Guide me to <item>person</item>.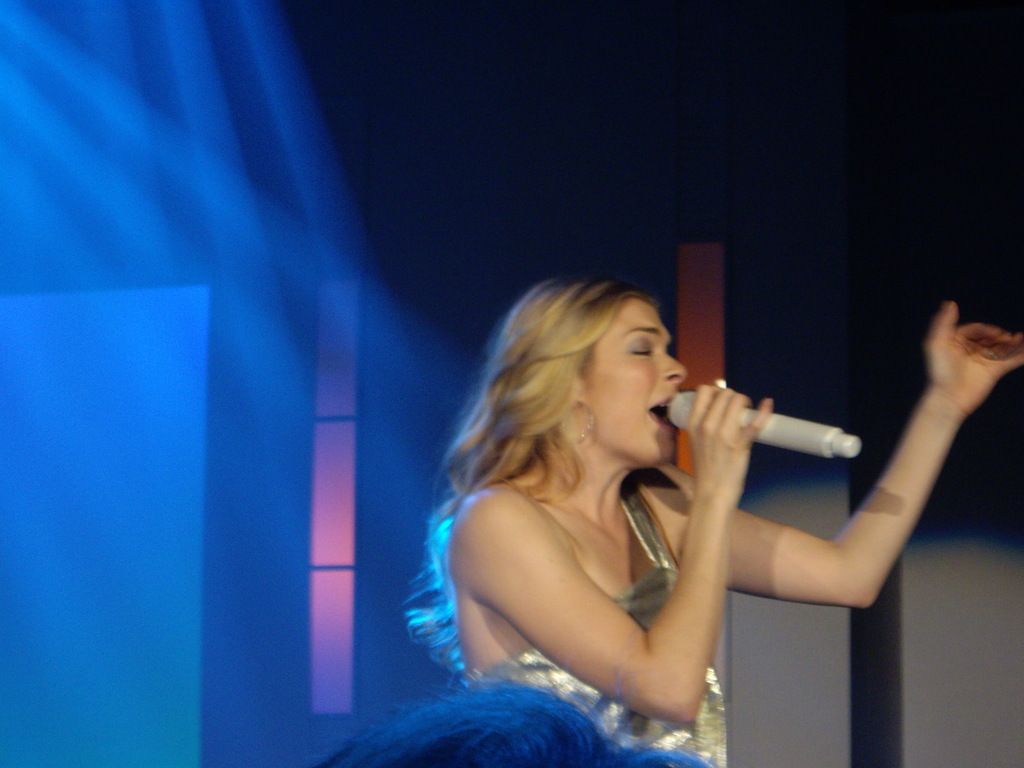
Guidance: (406, 271, 1023, 767).
